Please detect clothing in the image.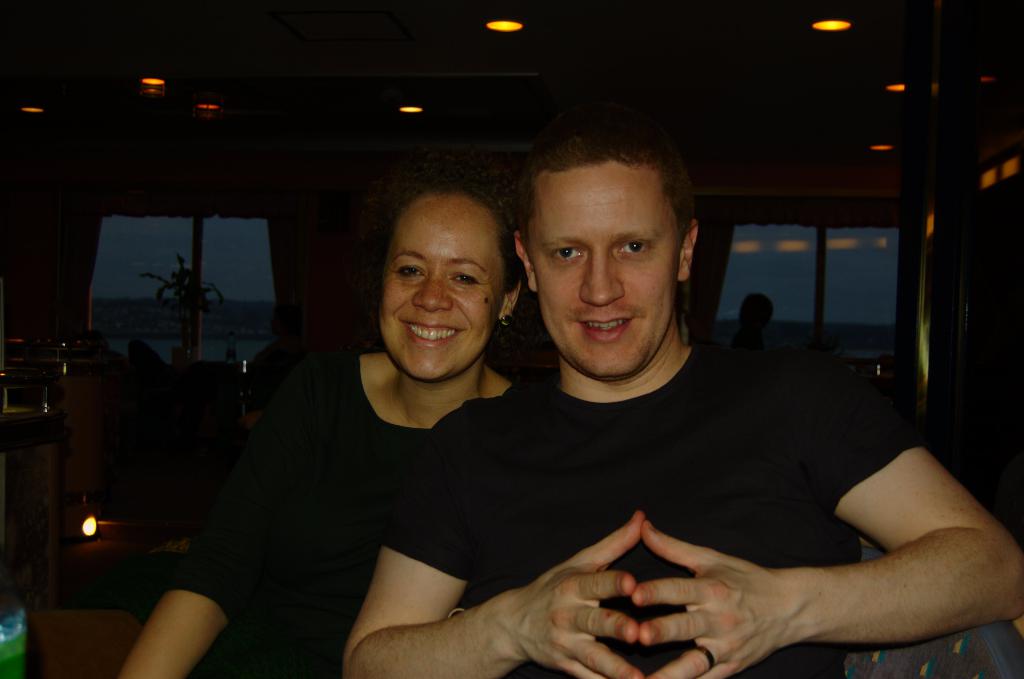
376/331/916/678.
